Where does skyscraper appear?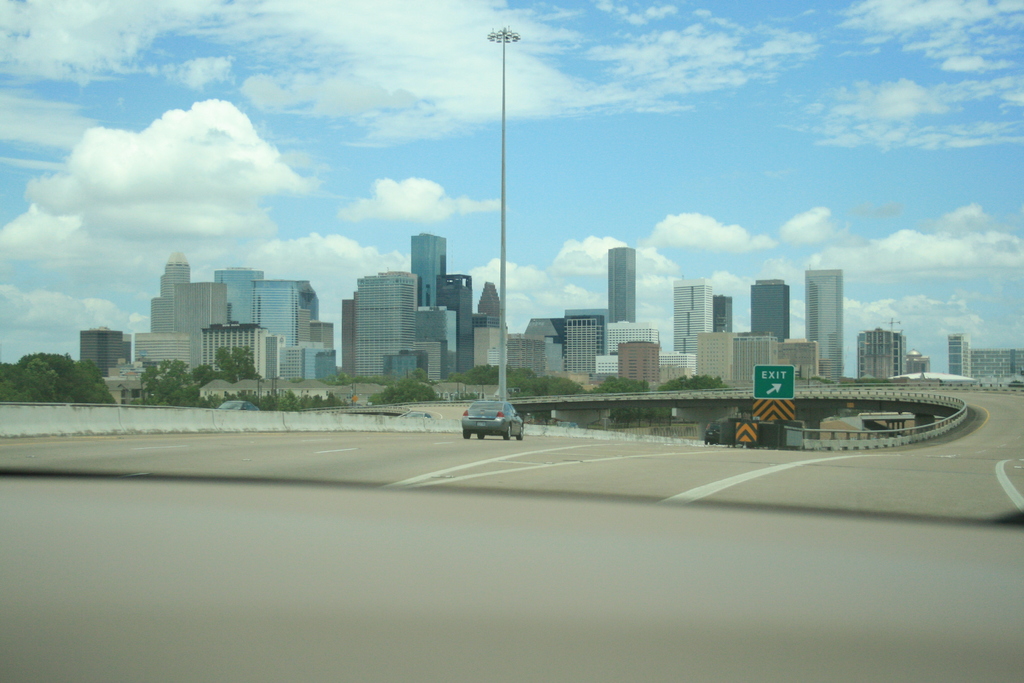
Appears at [672, 279, 712, 365].
